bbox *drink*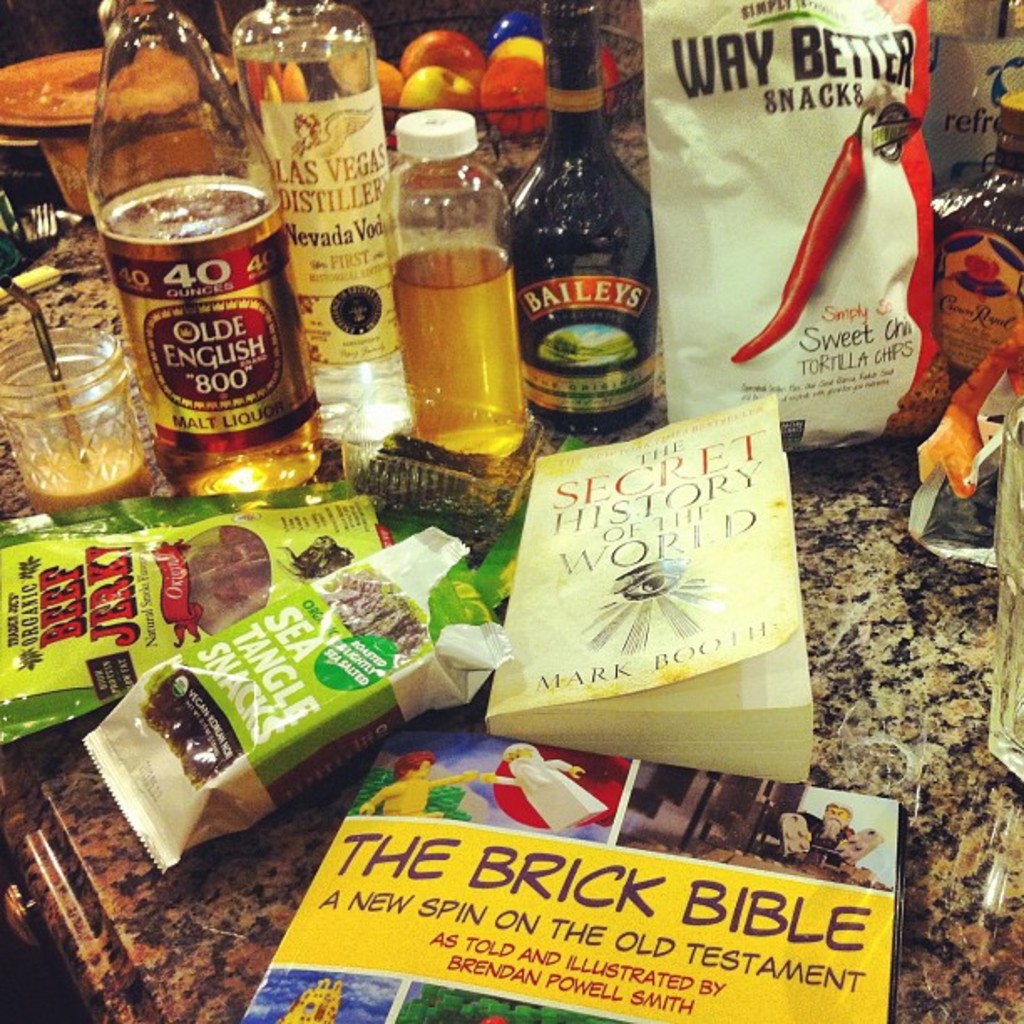
region(490, 0, 651, 430)
